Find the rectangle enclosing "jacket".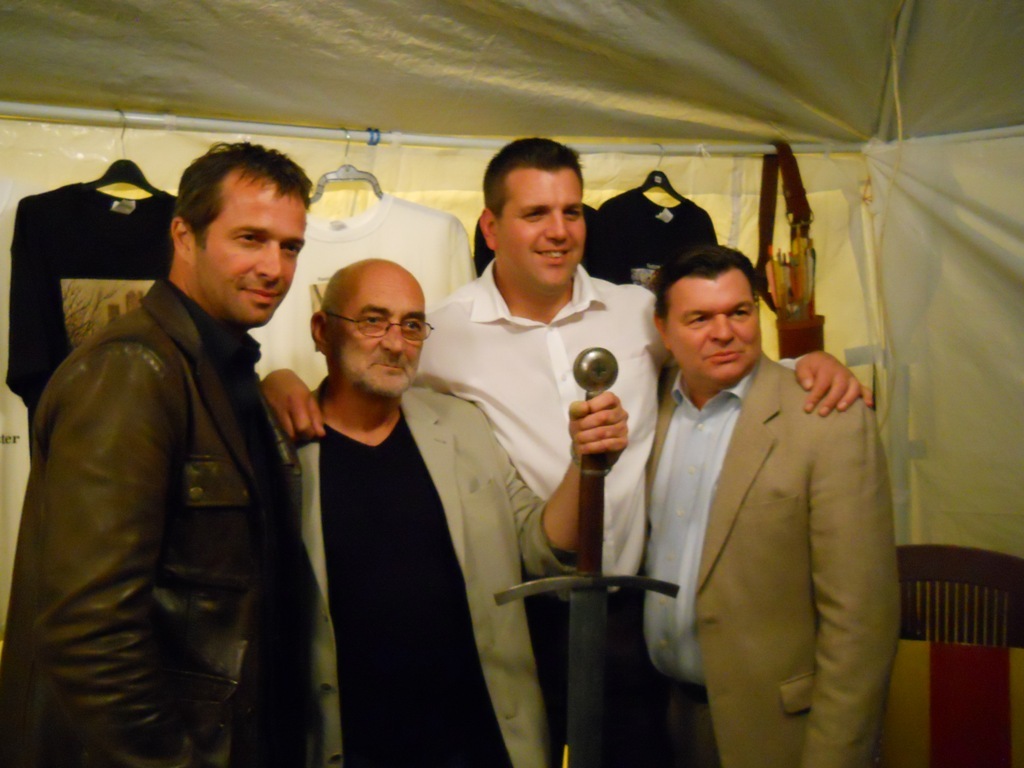
(40, 191, 322, 731).
